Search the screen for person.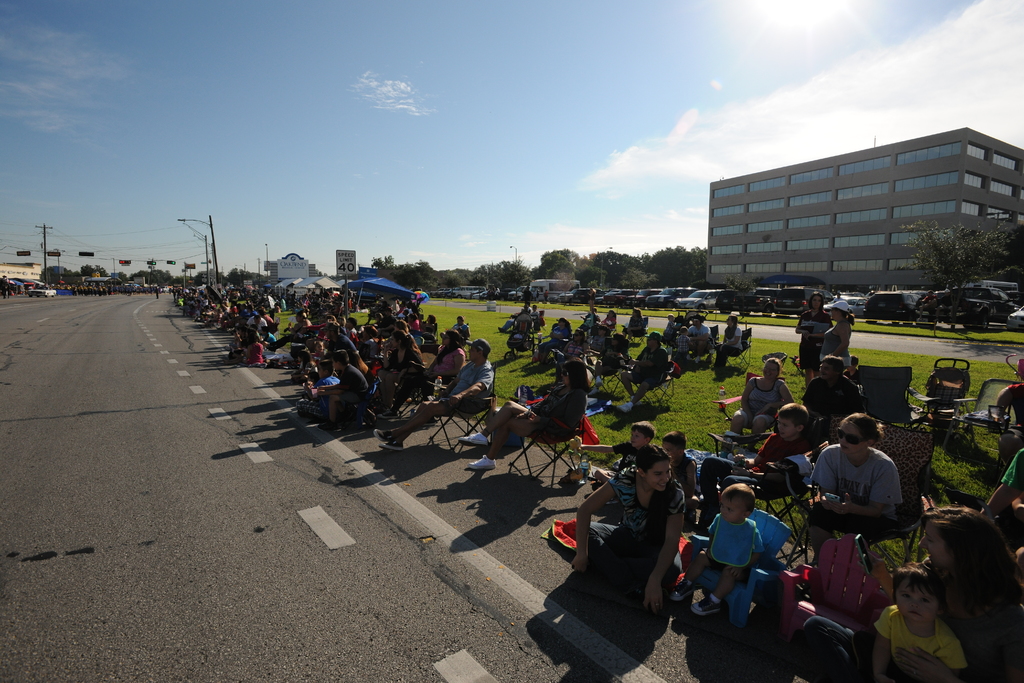
Found at bbox=(317, 347, 360, 427).
